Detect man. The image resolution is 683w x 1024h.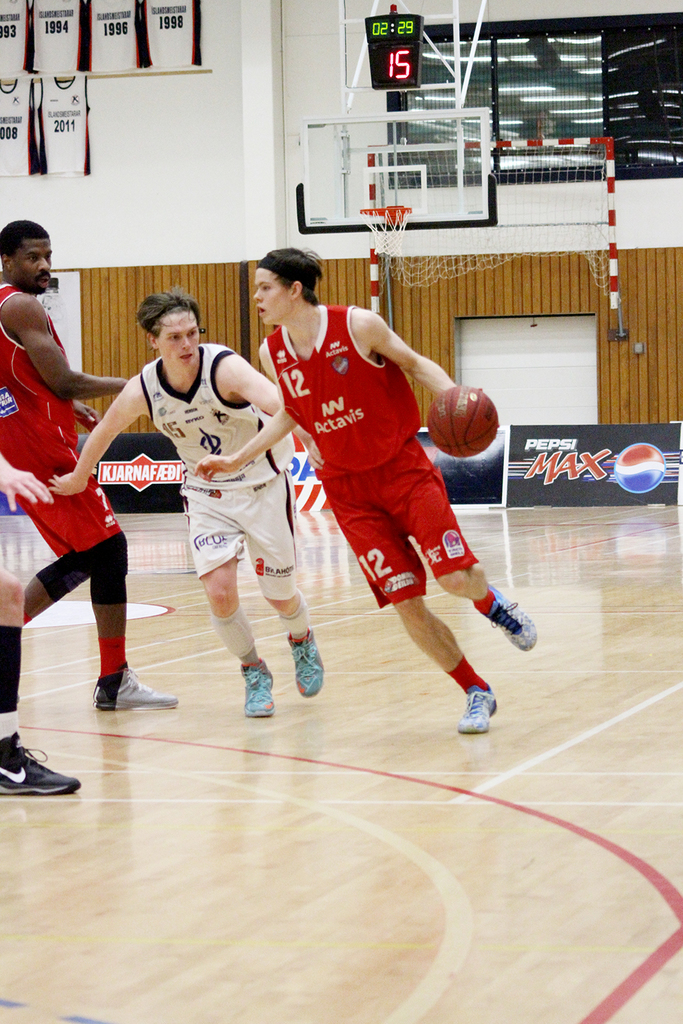
(x1=0, y1=217, x2=184, y2=702).
